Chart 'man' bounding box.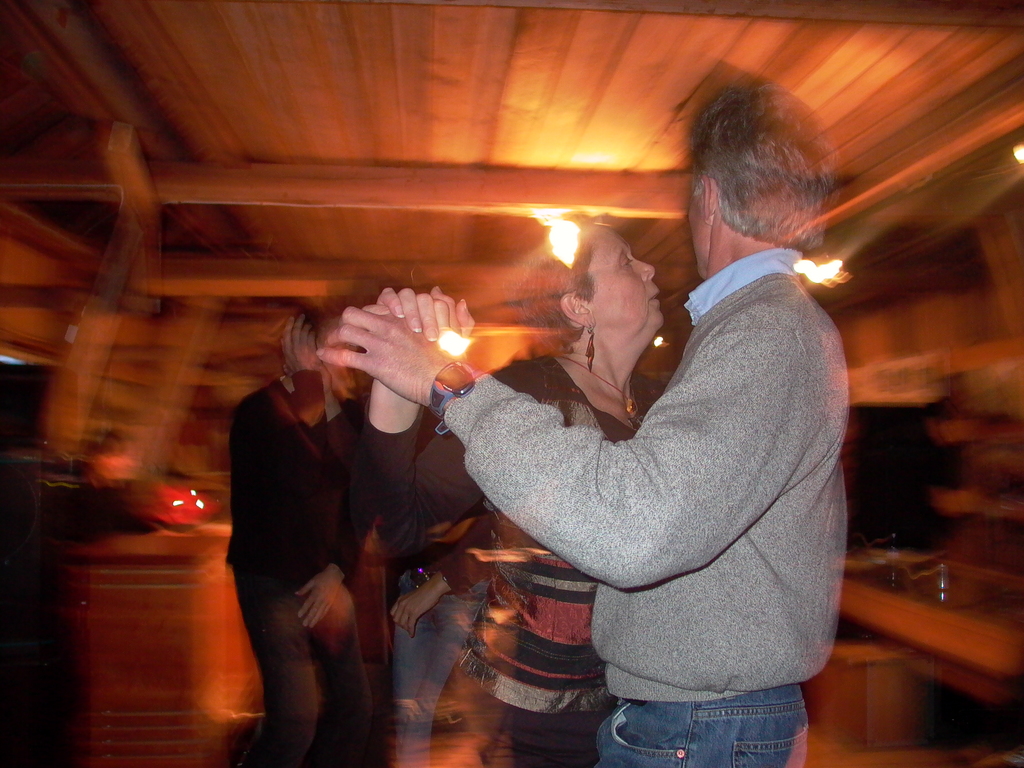
Charted: left=310, top=151, right=864, bottom=728.
